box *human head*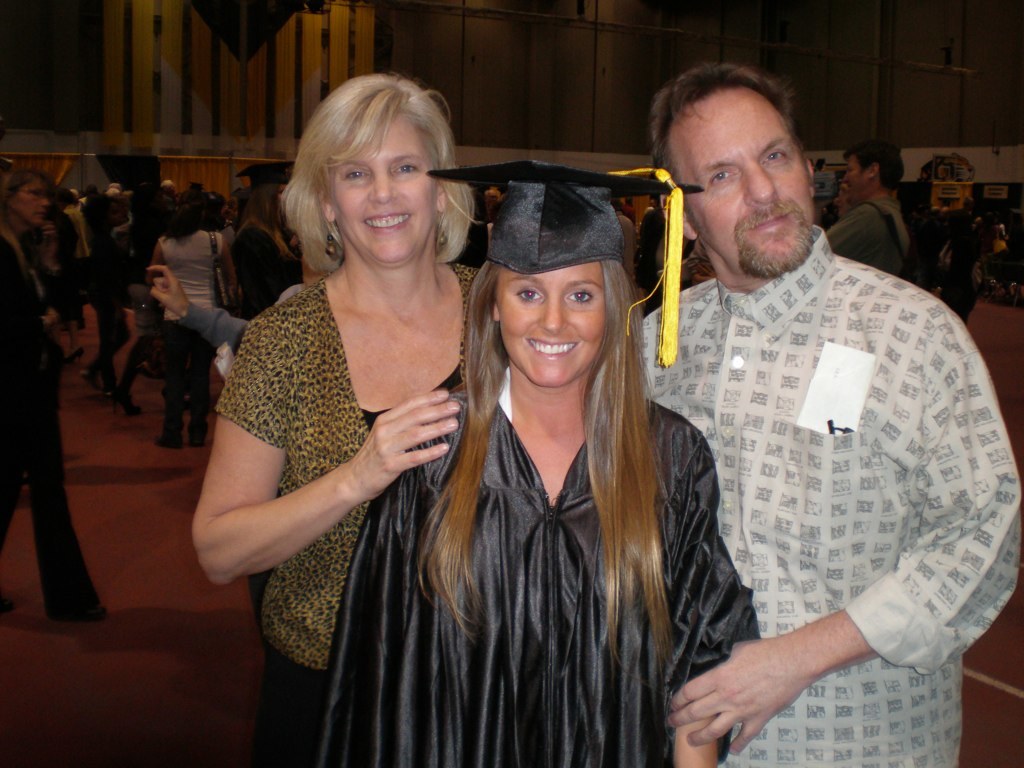
box=[249, 164, 293, 228]
